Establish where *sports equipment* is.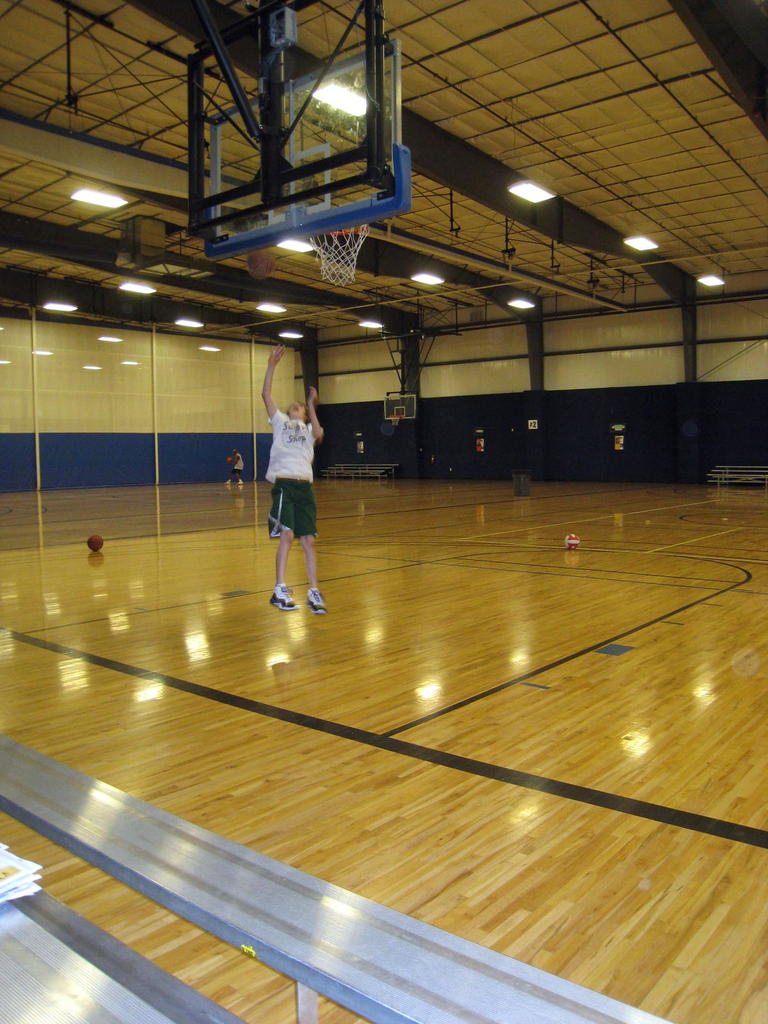
Established at 560, 531, 583, 548.
